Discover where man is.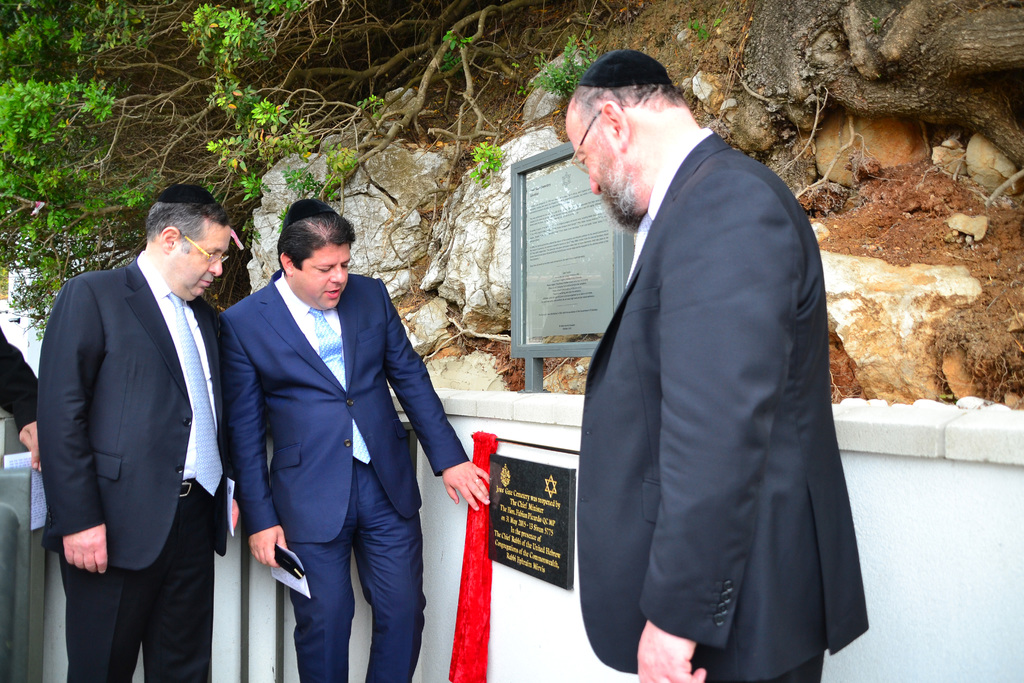
Discovered at box(220, 197, 495, 682).
